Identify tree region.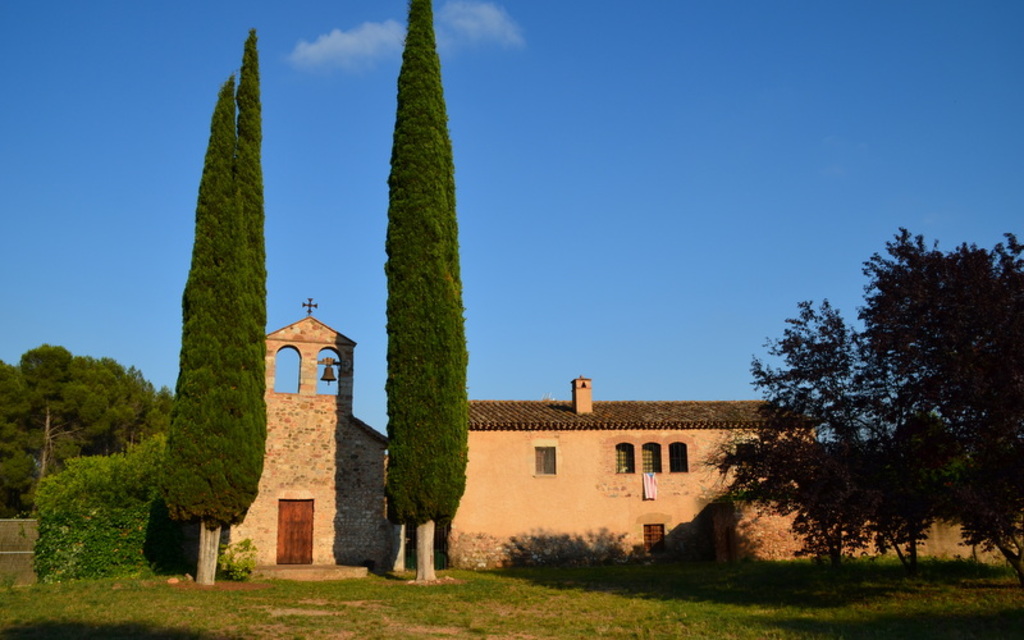
Region: region(0, 342, 177, 518).
